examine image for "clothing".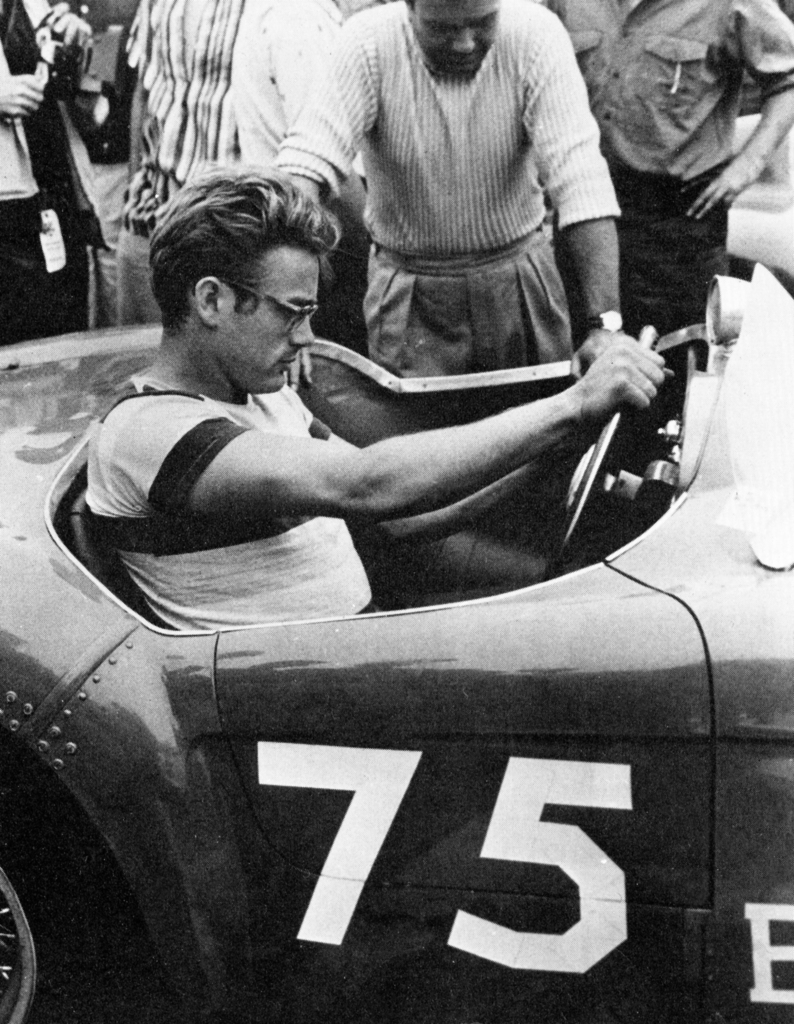
Examination result: crop(289, 4, 640, 417).
